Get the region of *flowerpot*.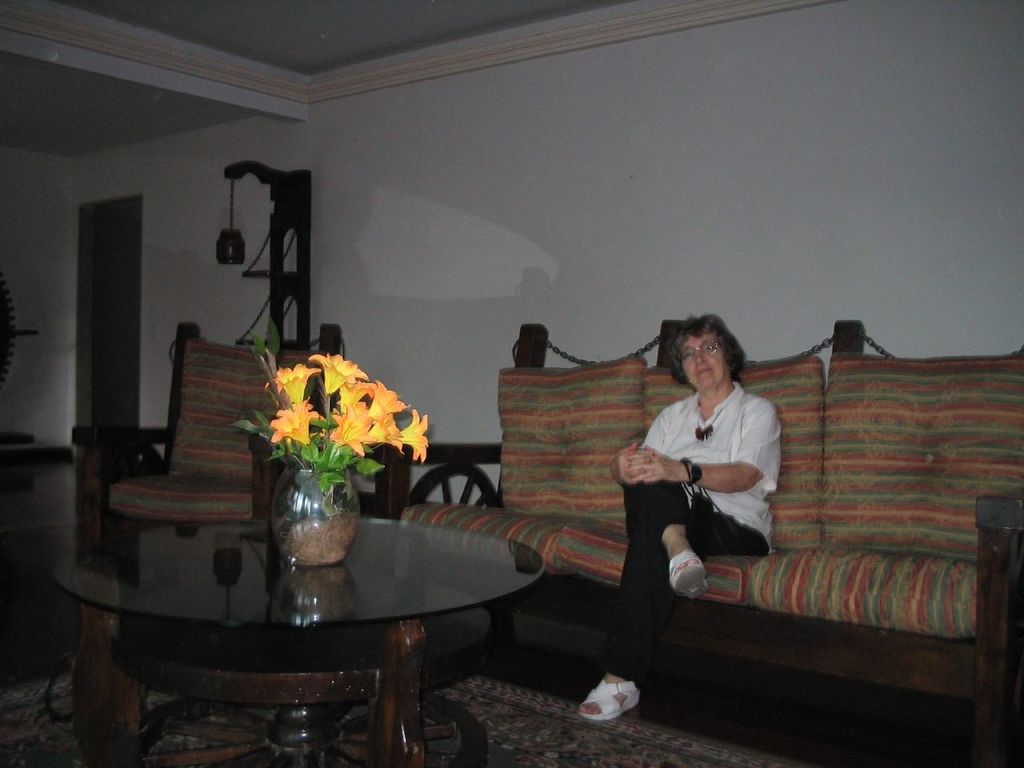
Rect(275, 466, 370, 562).
